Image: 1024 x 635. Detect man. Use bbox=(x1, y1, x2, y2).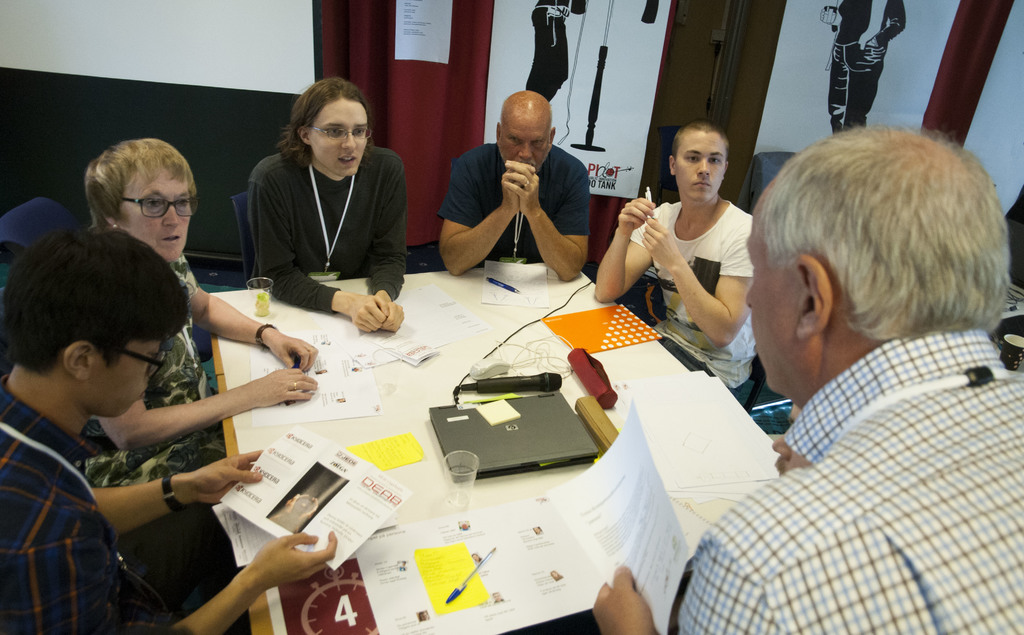
bbox=(435, 91, 618, 294).
